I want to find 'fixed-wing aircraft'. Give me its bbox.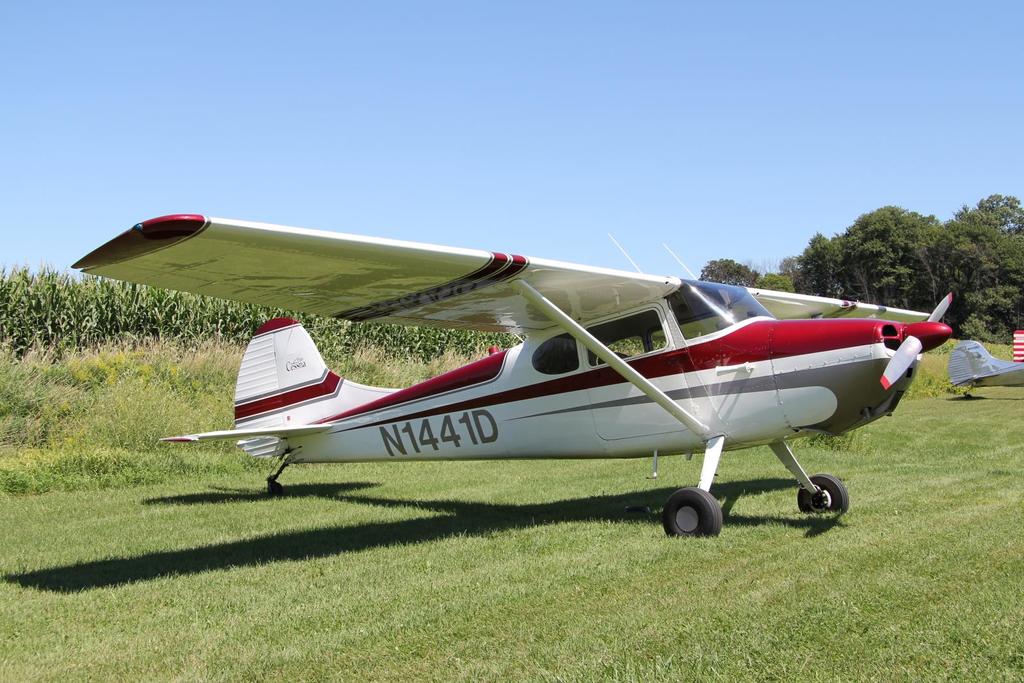
{"x1": 954, "y1": 338, "x2": 1023, "y2": 399}.
